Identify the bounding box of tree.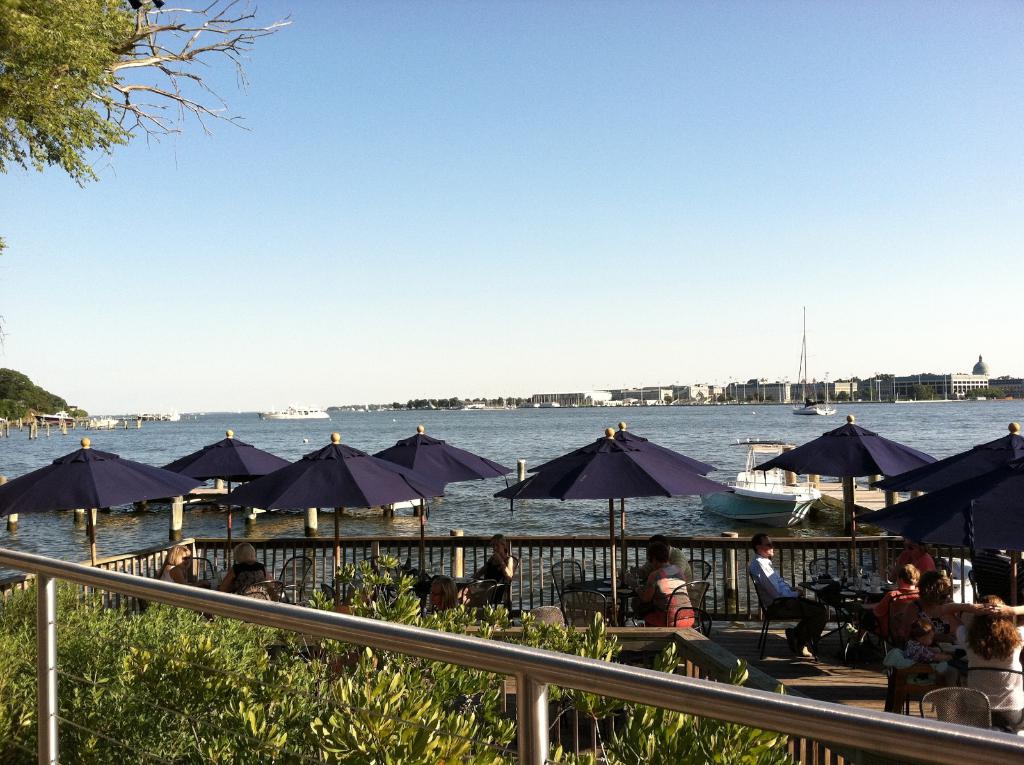
BBox(0, 549, 797, 764).
